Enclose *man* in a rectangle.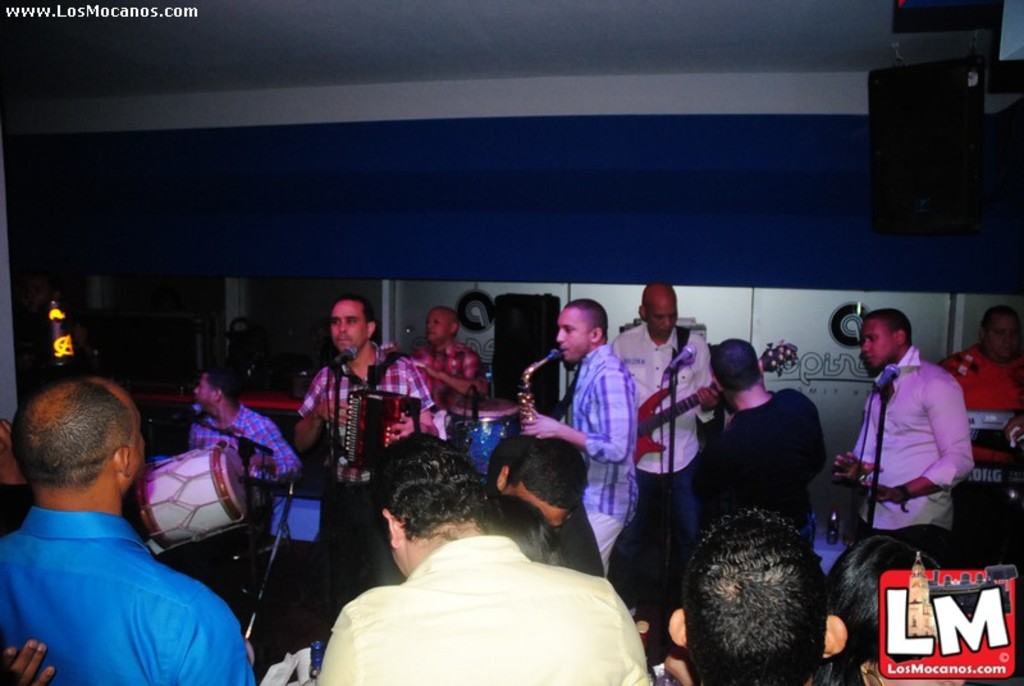
521, 297, 639, 564.
